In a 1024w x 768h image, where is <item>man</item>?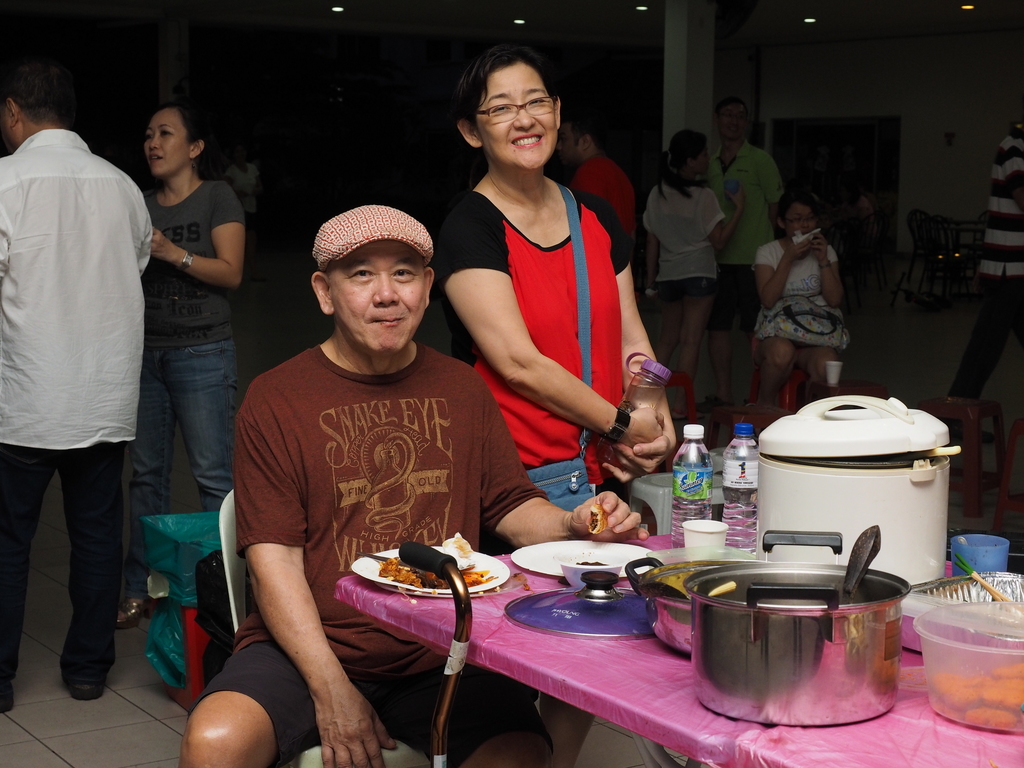
[703,98,785,408].
